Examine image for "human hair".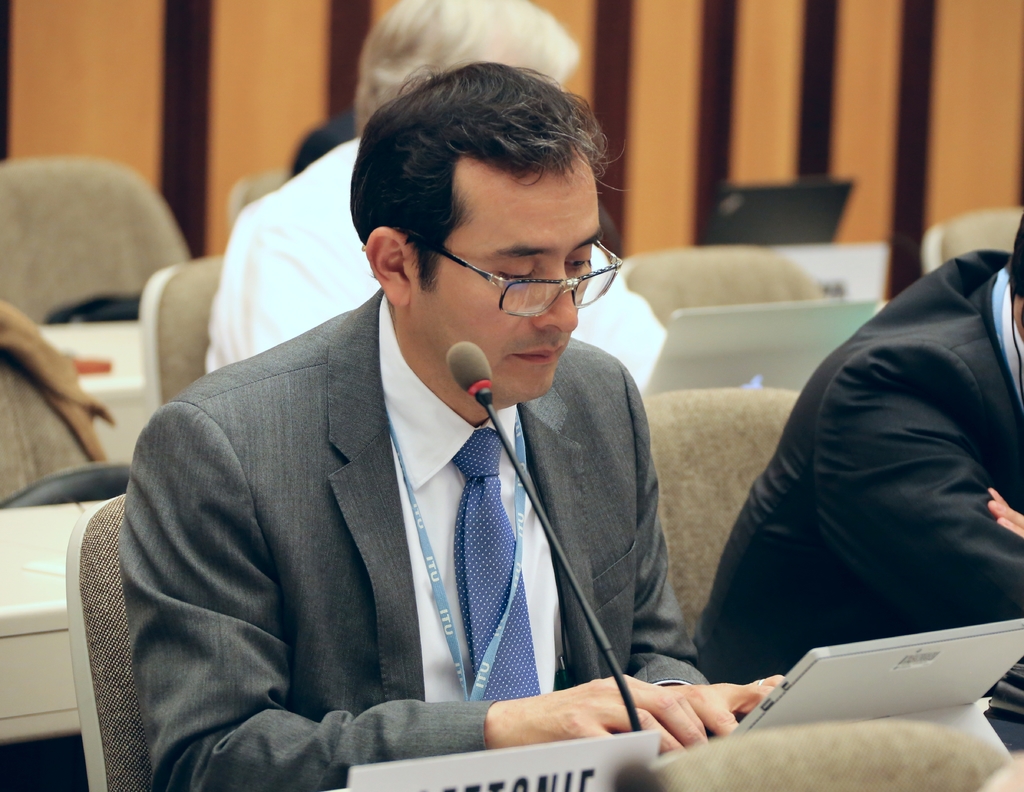
Examination result: (left=1008, top=216, right=1023, bottom=297).
